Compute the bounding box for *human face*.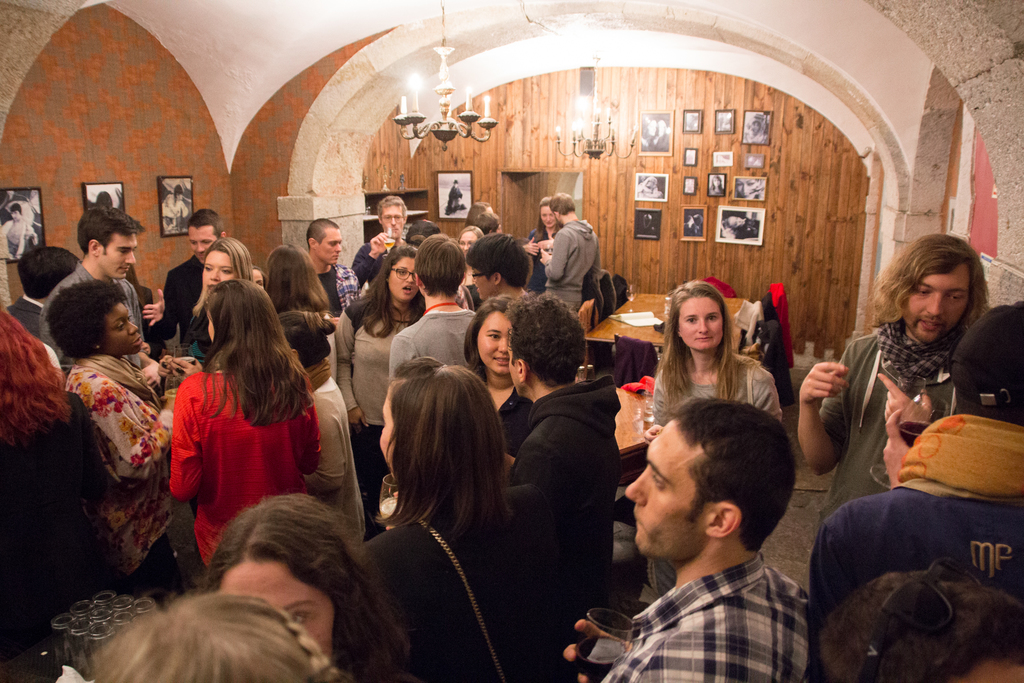
BBox(310, 220, 342, 267).
